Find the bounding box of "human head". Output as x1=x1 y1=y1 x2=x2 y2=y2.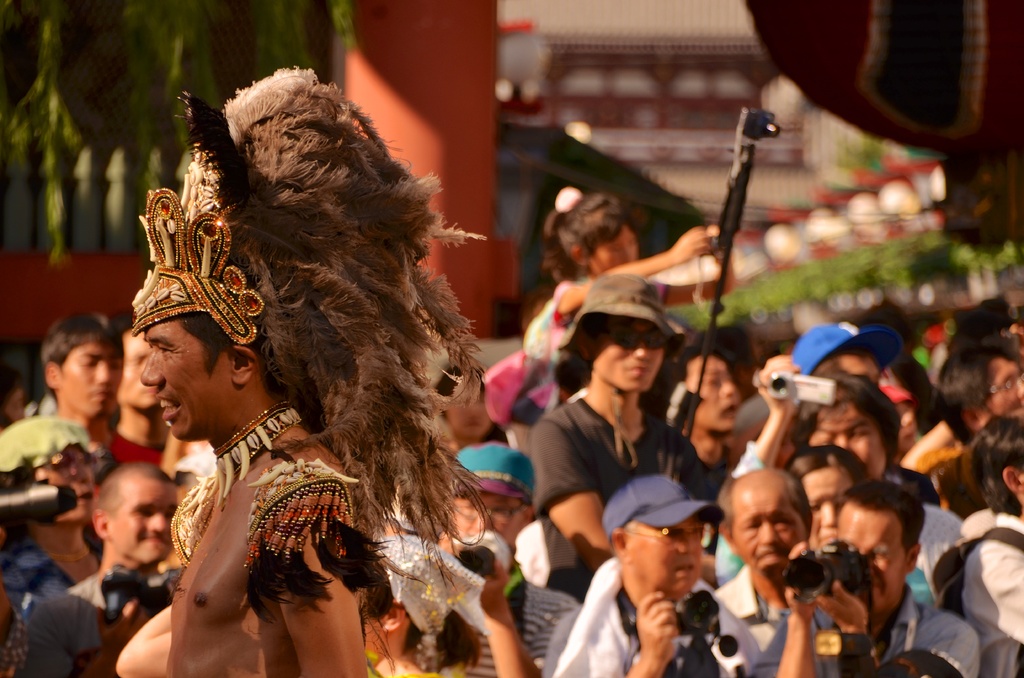
x1=105 y1=302 x2=160 y2=410.
